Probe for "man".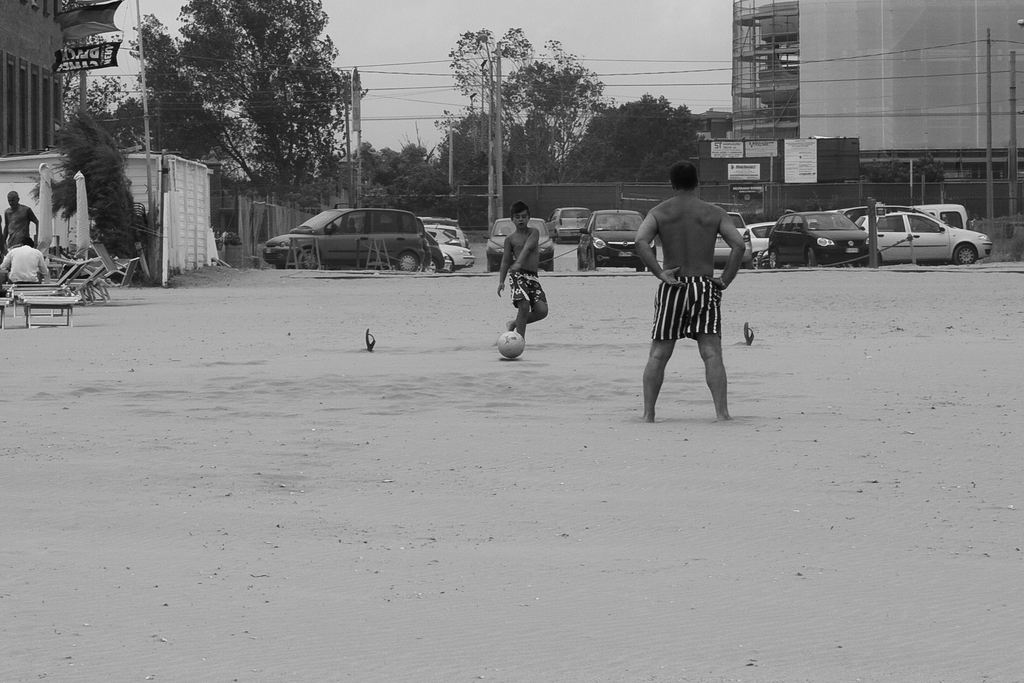
Probe result: x1=641, y1=157, x2=755, y2=435.
